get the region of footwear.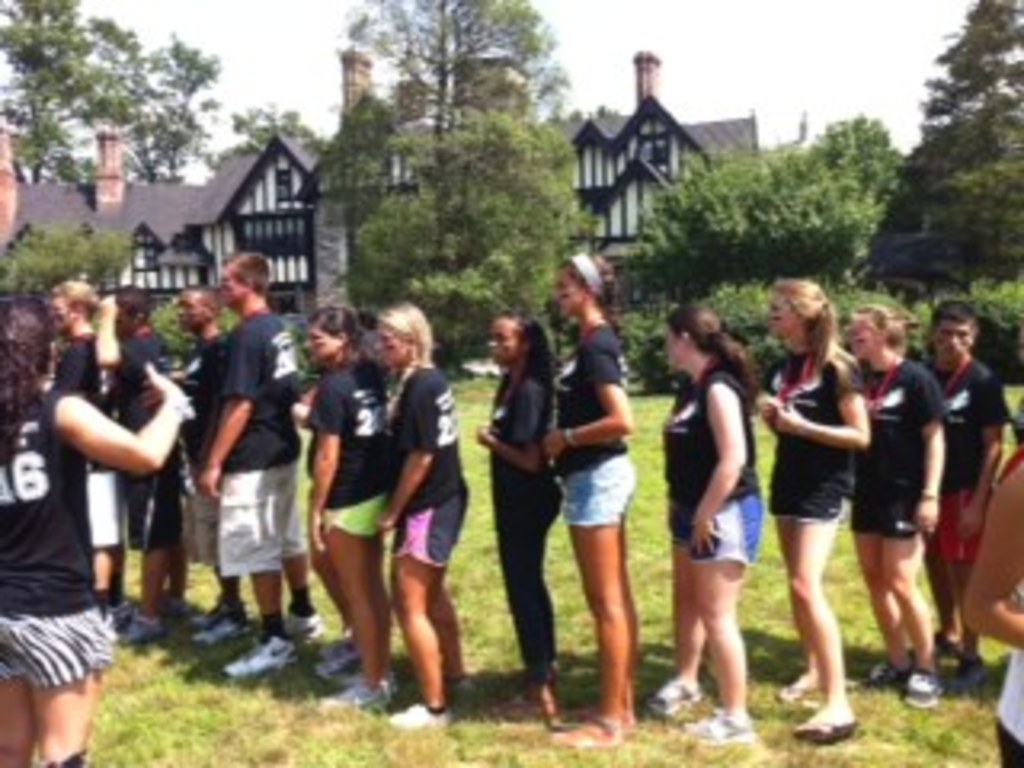
bbox(288, 608, 330, 637).
